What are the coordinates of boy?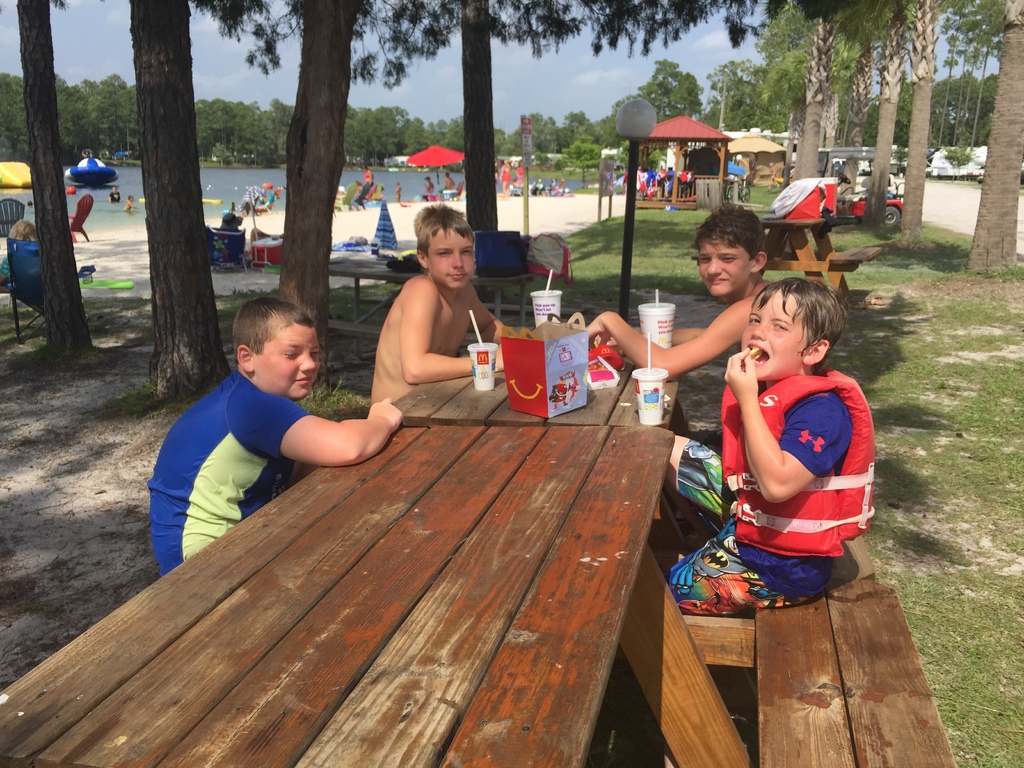
(left=371, top=204, right=524, bottom=408).
